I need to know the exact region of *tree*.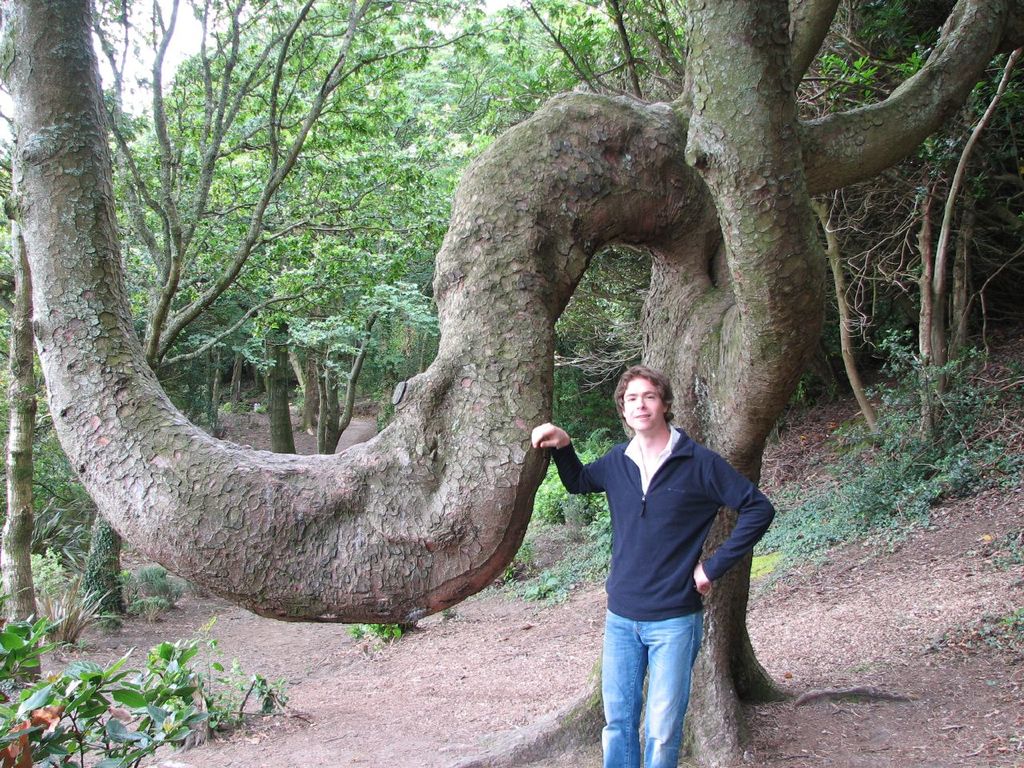
Region: (left=266, top=5, right=462, bottom=457).
